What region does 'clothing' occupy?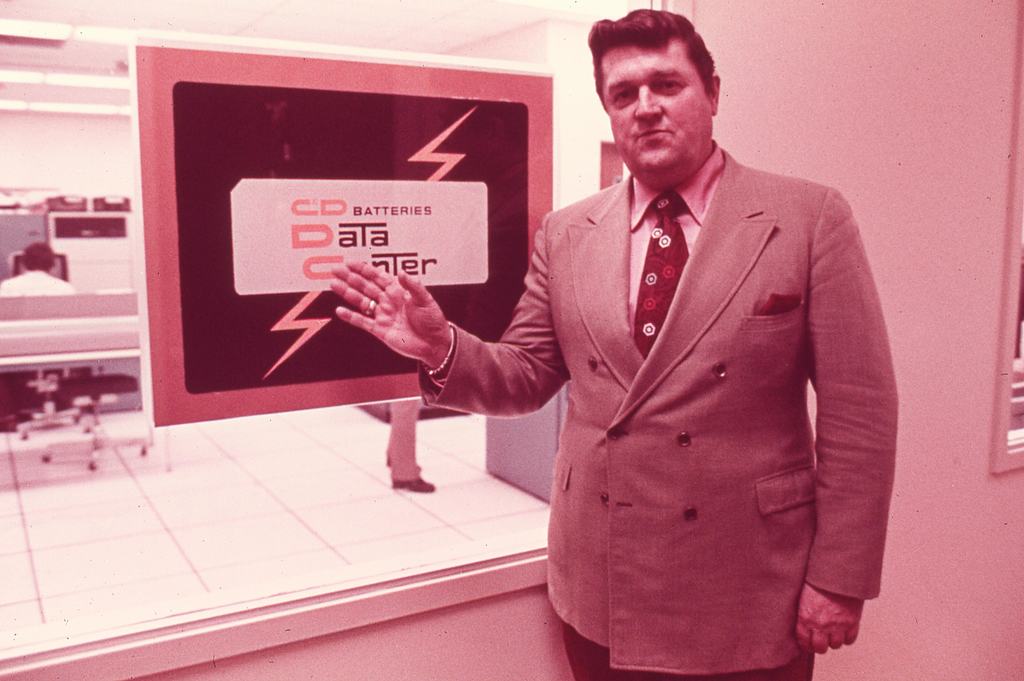
x1=0 y1=269 x2=79 y2=298.
